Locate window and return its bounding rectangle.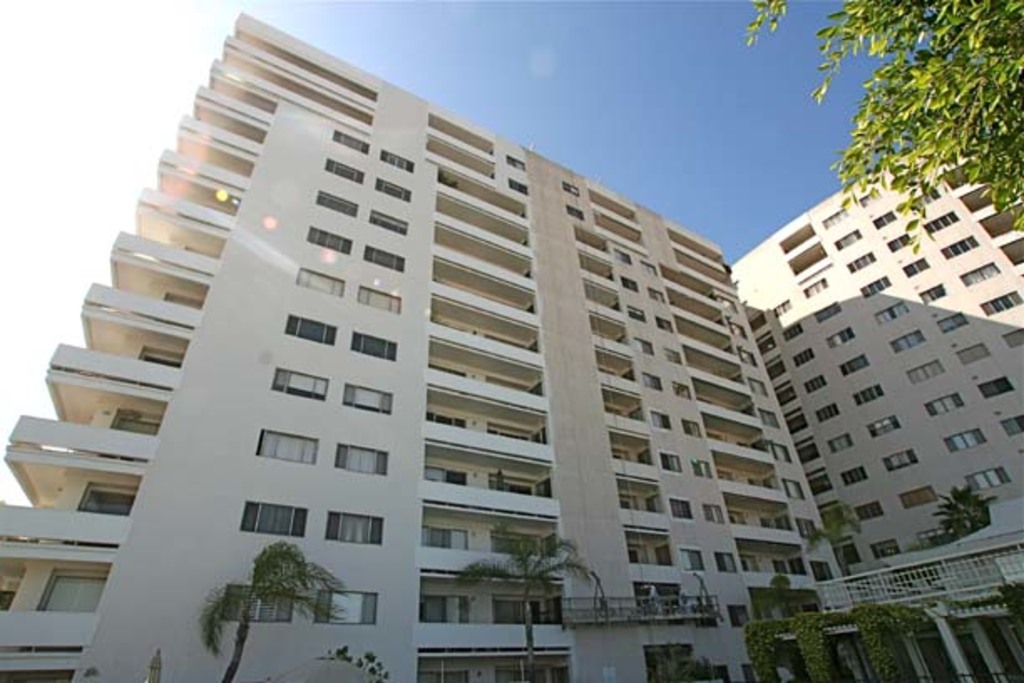
detection(815, 300, 840, 325).
